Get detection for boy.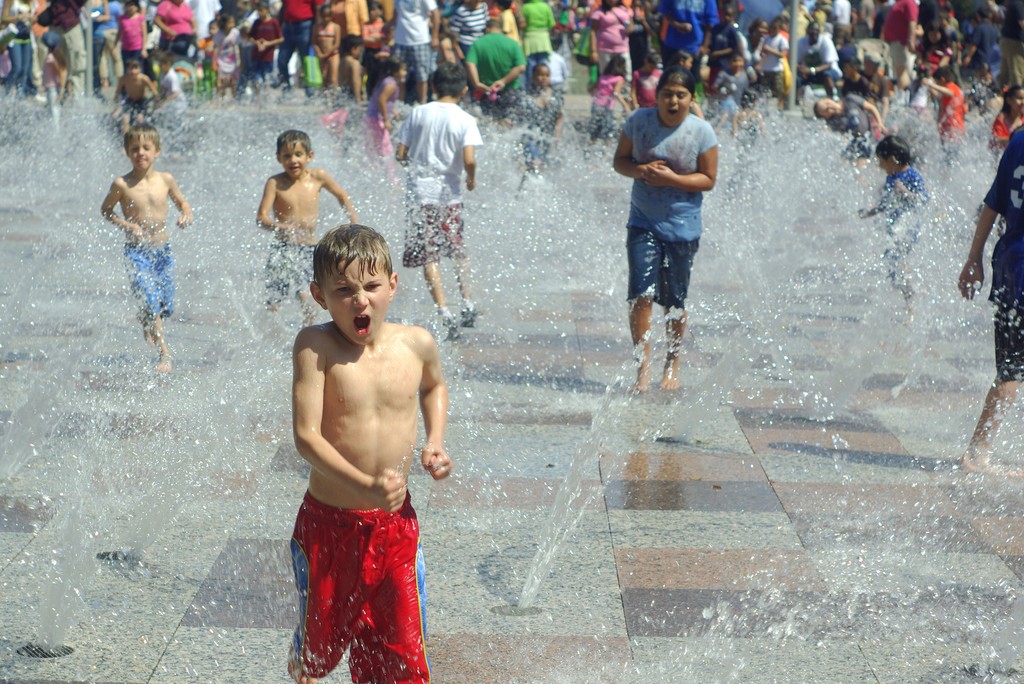
Detection: 714/53/753/136.
